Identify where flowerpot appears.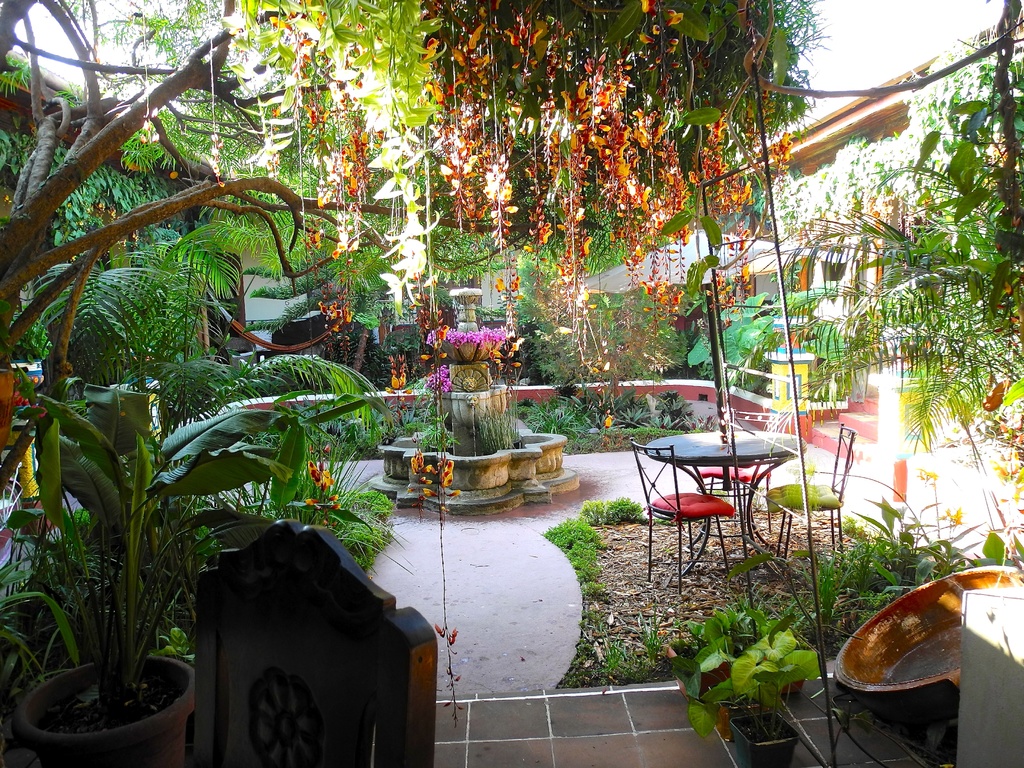
Appears at (374, 422, 563, 495).
